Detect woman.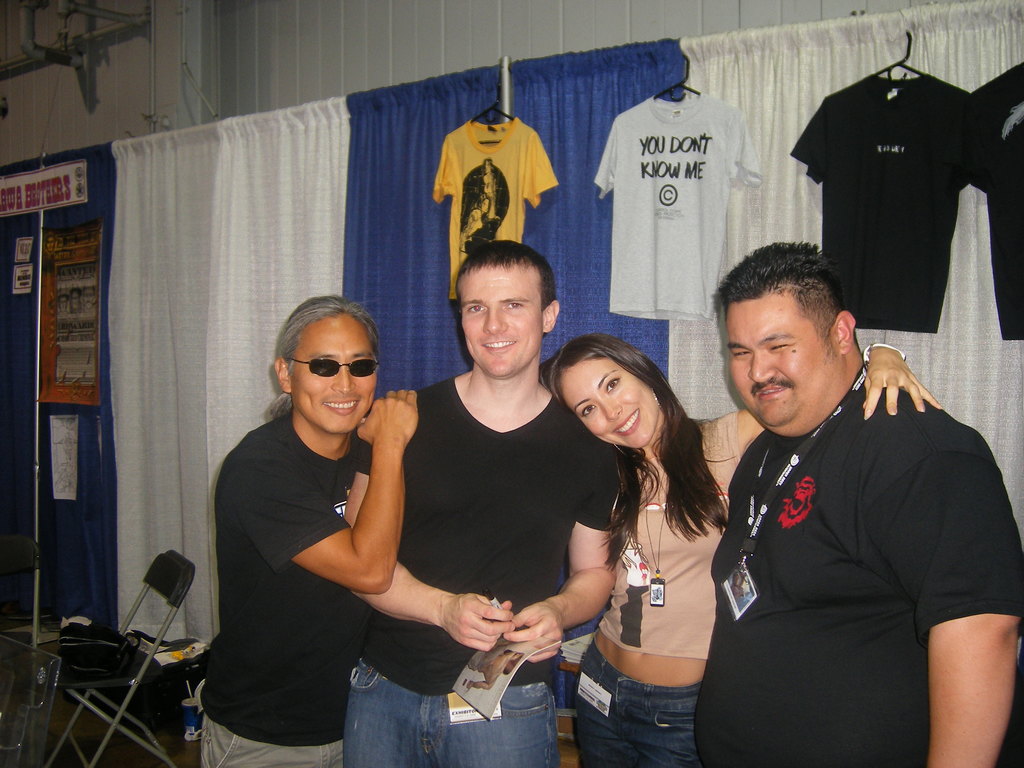
Detected at {"x1": 541, "y1": 326, "x2": 952, "y2": 767}.
